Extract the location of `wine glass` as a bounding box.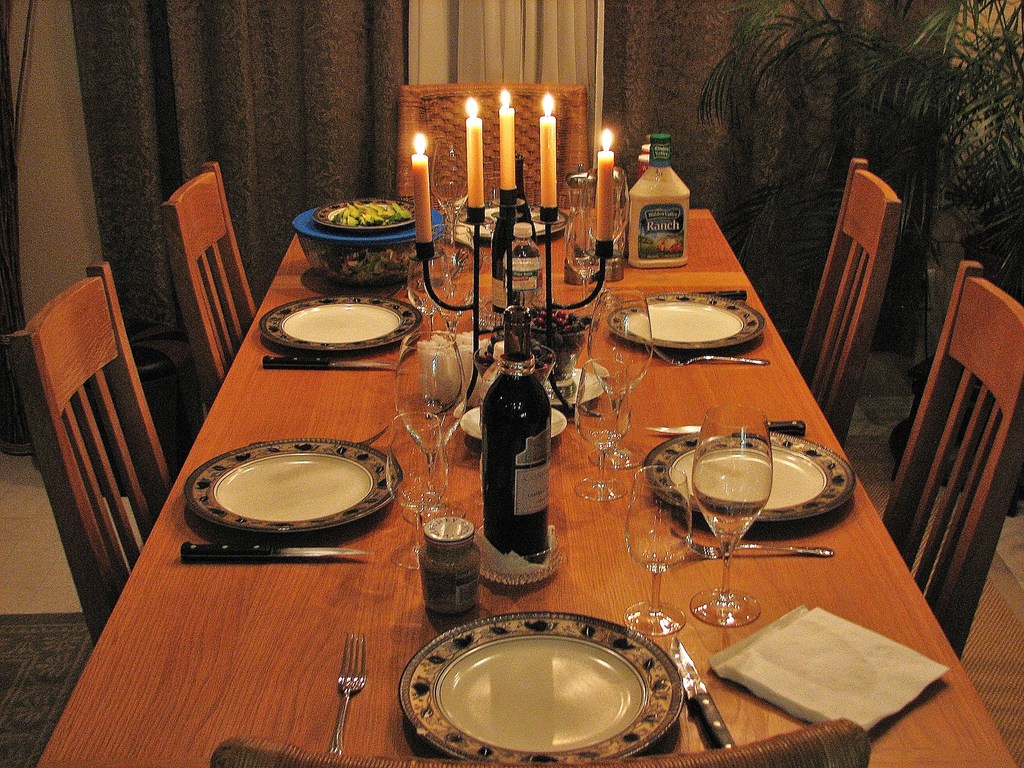
(389,332,468,481).
